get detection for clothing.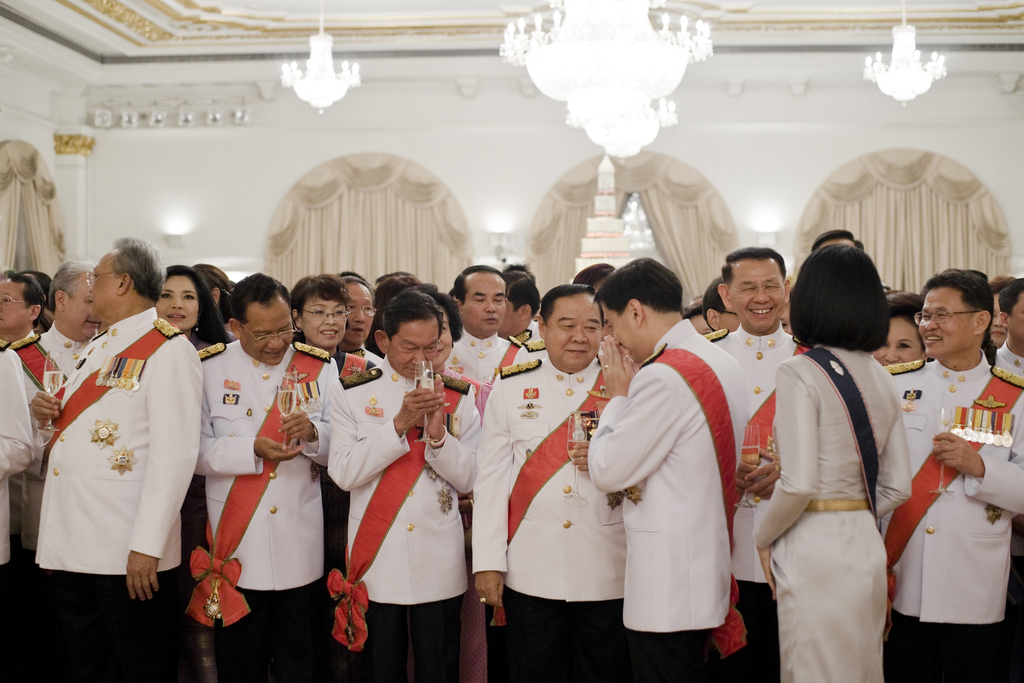
Detection: detection(335, 356, 374, 580).
